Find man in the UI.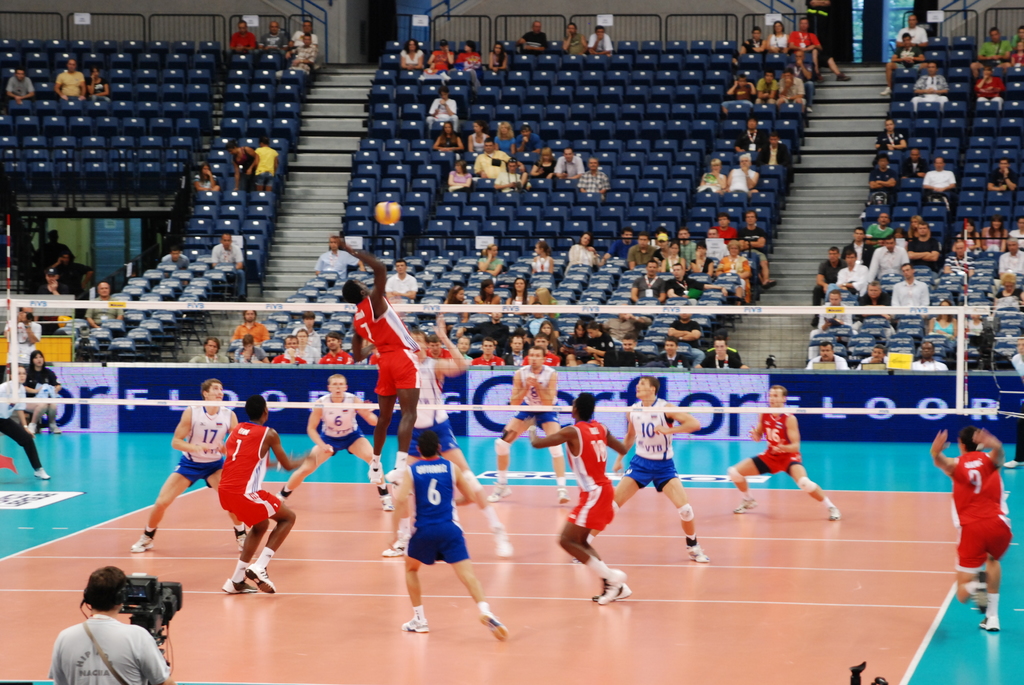
UI element at left=235, top=309, right=264, bottom=341.
